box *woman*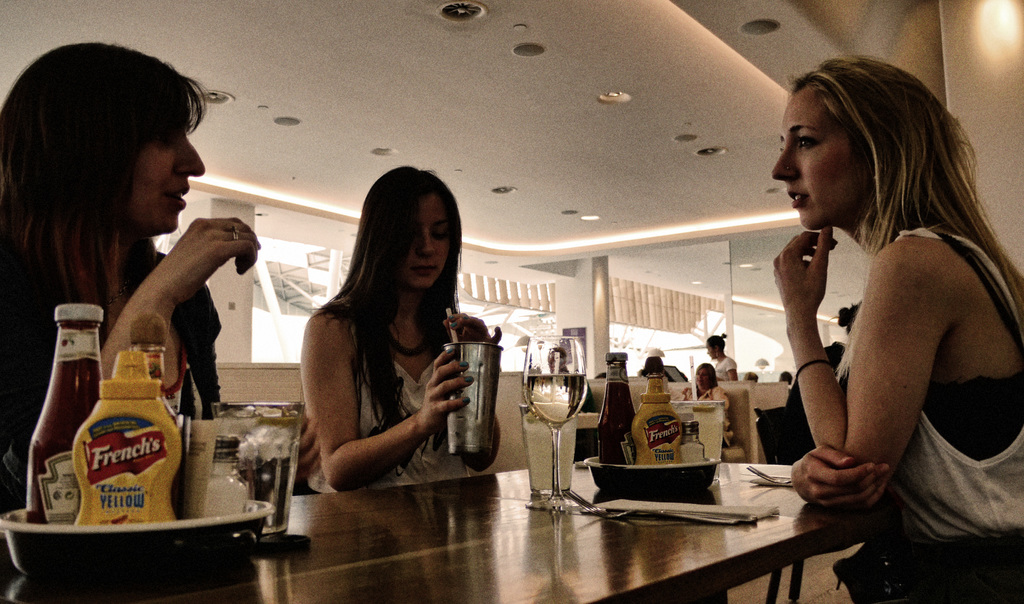
707, 333, 739, 380
